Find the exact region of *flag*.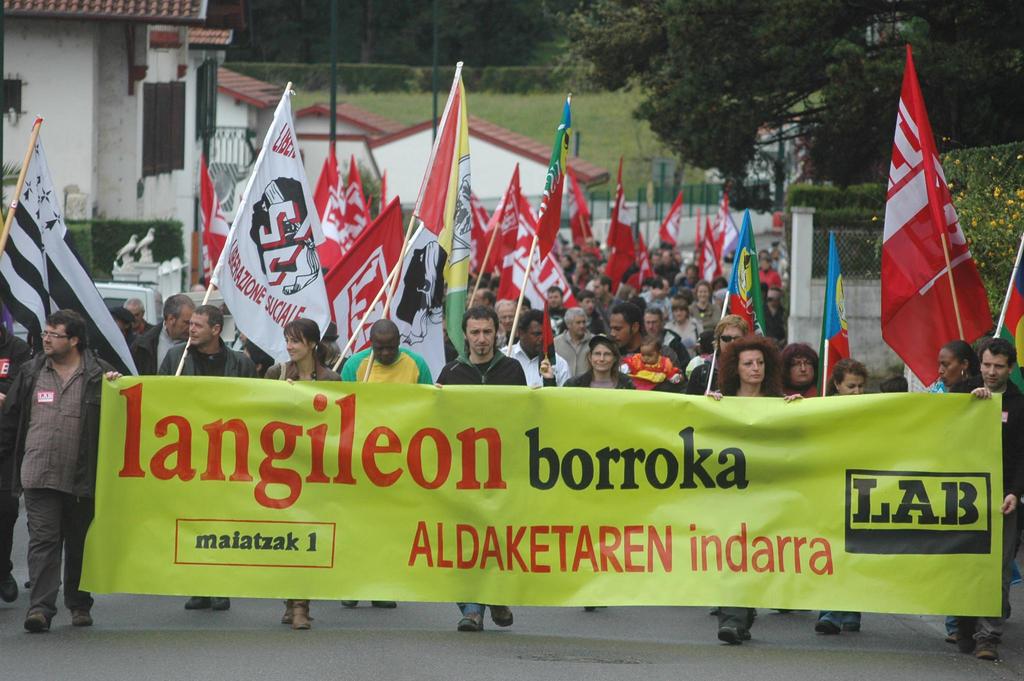
Exact region: (712,189,724,250).
